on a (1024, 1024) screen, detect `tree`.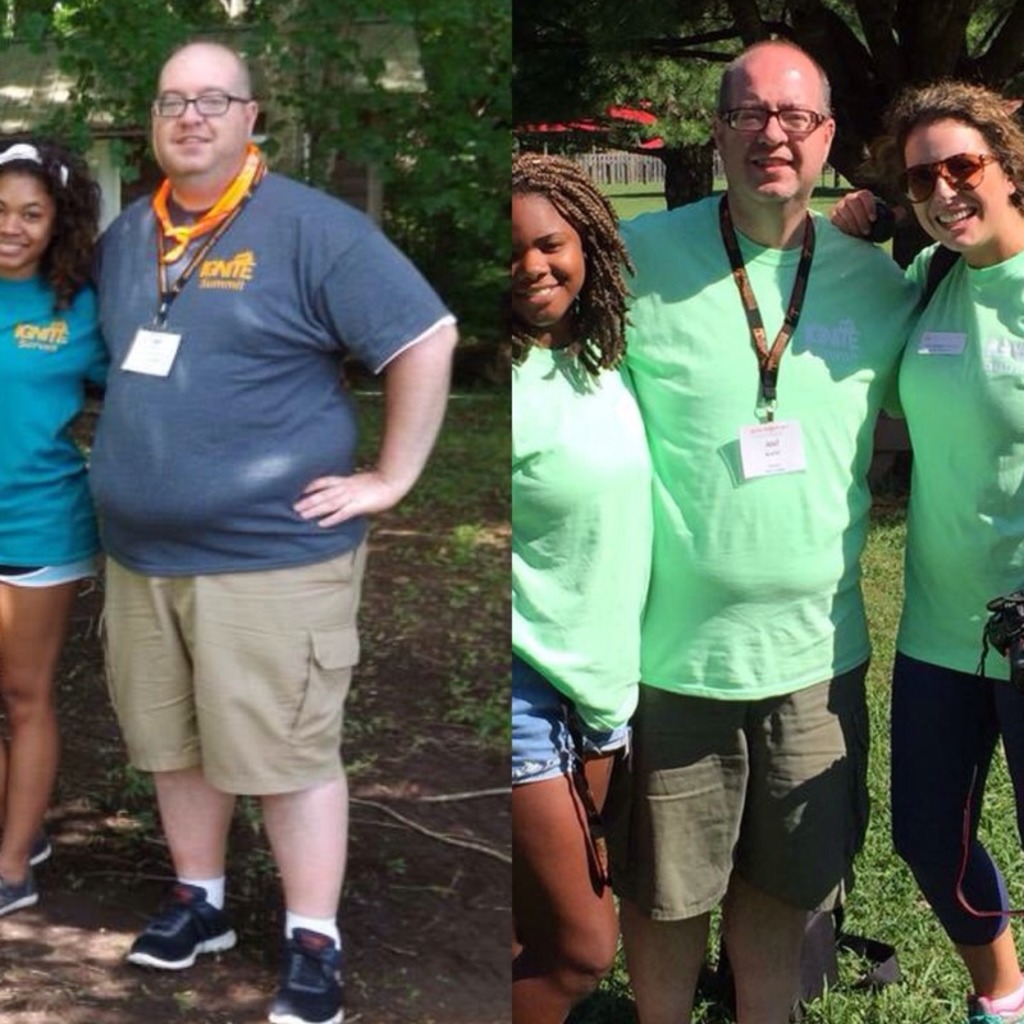
(x1=0, y1=0, x2=394, y2=248).
